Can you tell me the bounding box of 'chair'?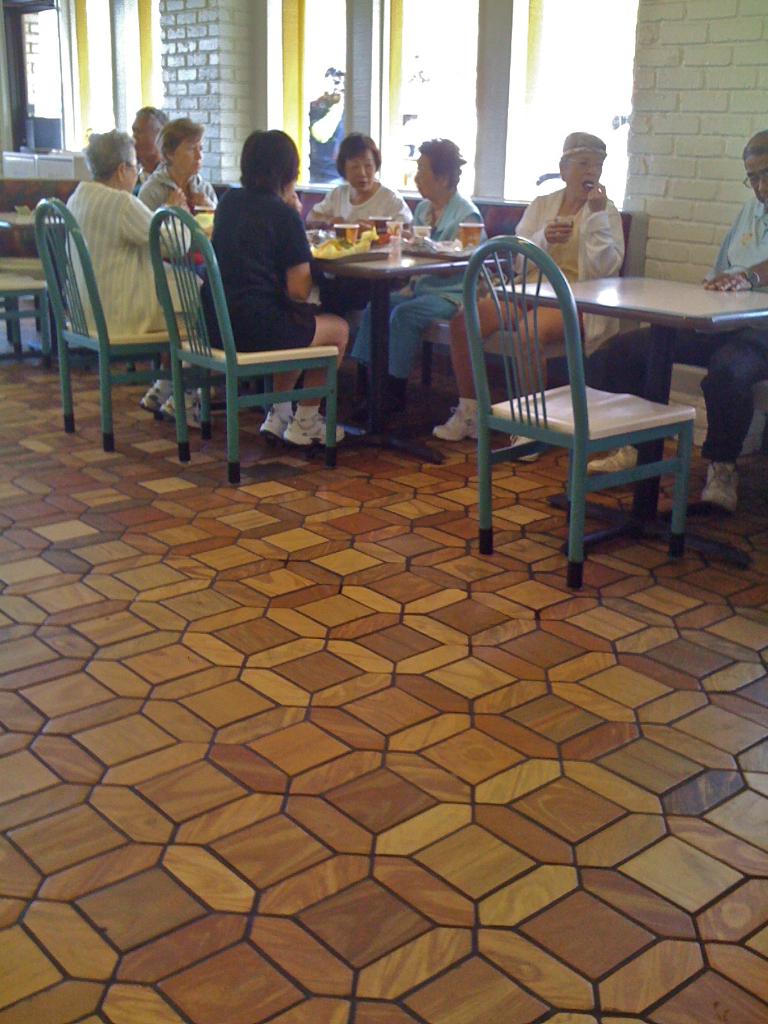
pyautogui.locateOnScreen(31, 200, 214, 454).
